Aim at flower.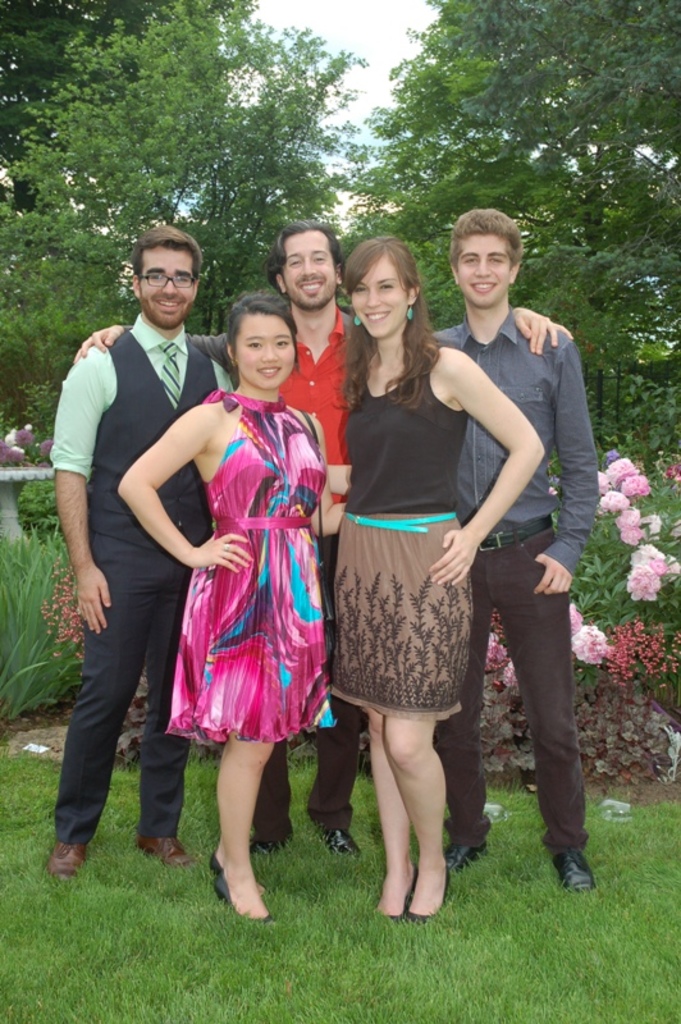
Aimed at 623, 472, 652, 500.
